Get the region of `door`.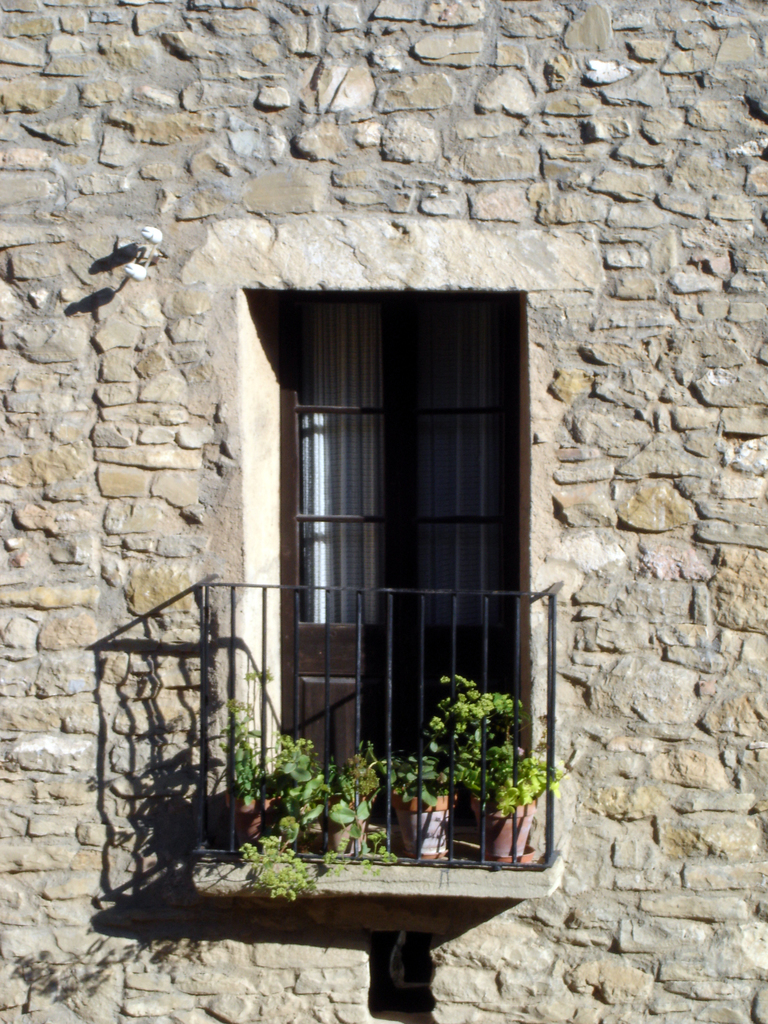
248:332:524:856.
